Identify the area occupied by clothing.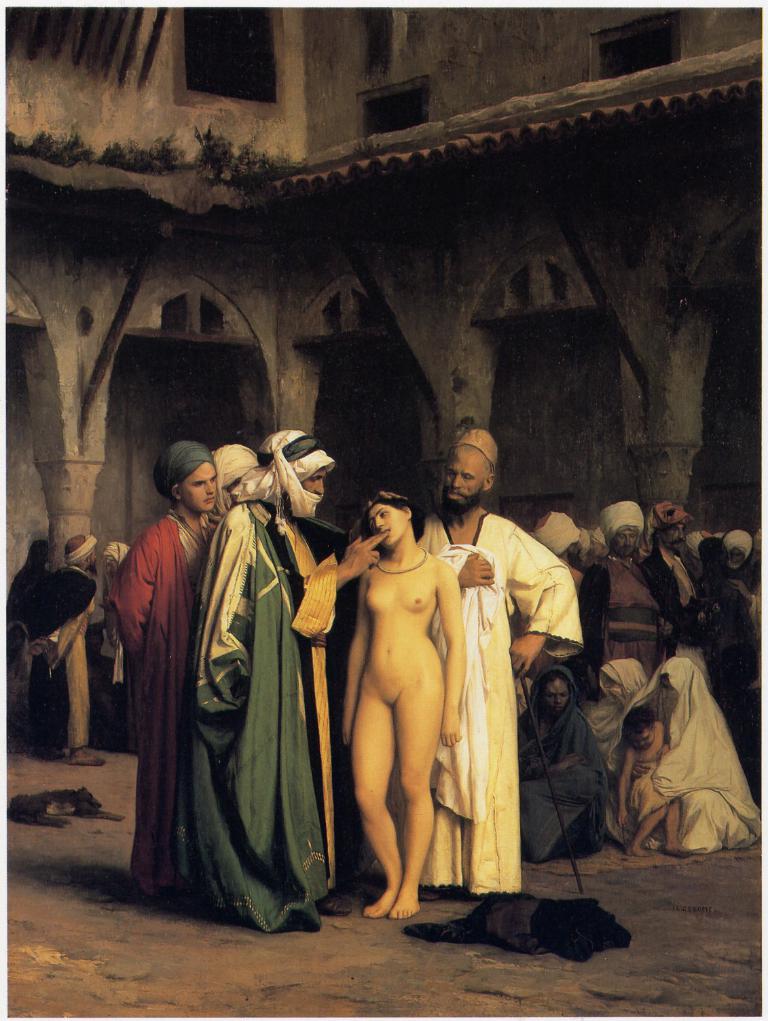
Area: box(183, 506, 335, 935).
